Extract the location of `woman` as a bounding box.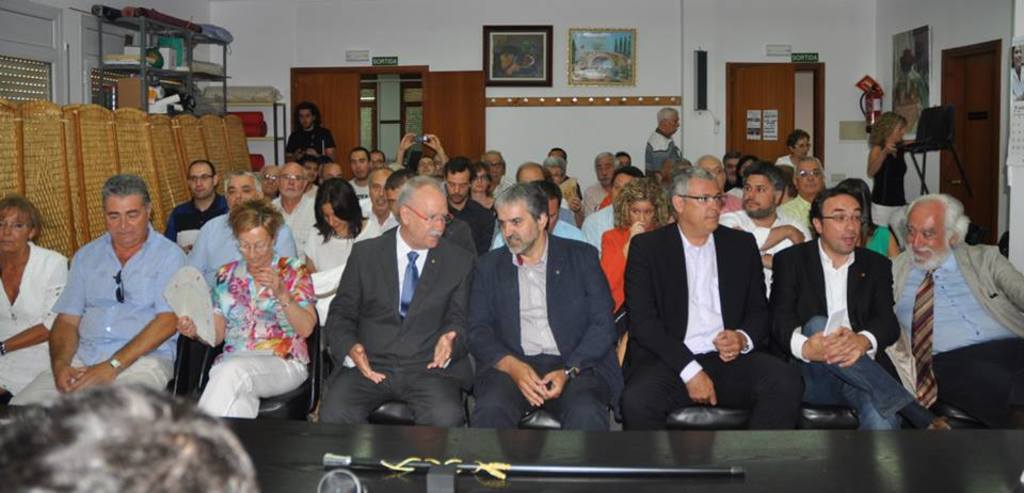
bbox=(596, 177, 670, 313).
